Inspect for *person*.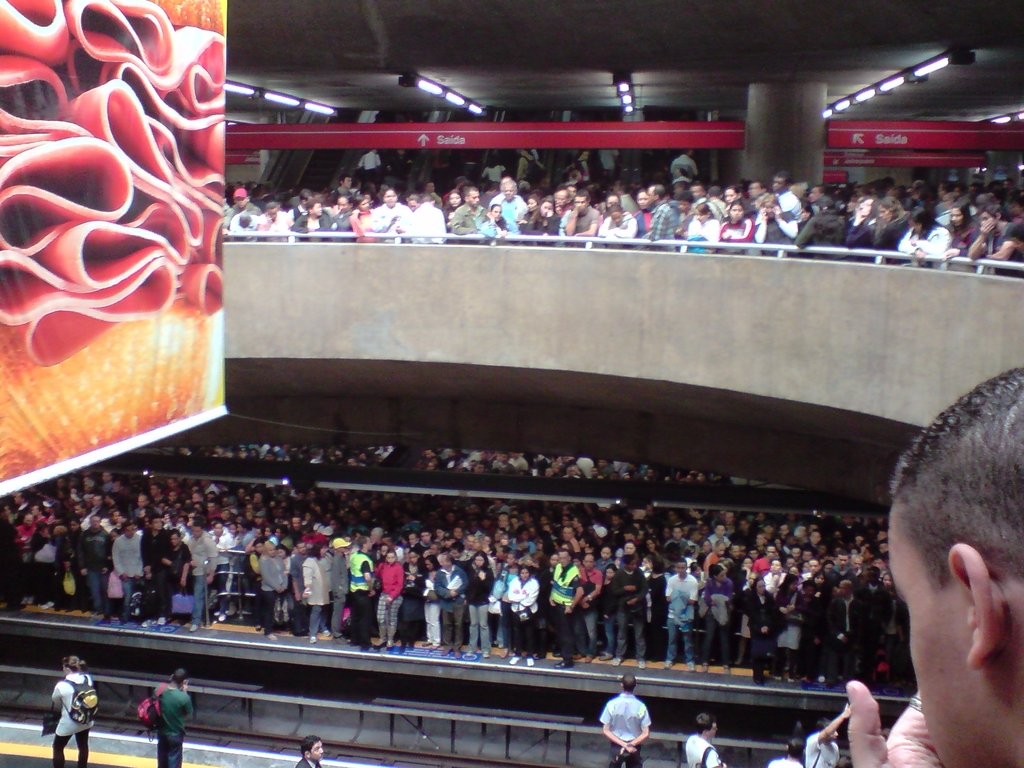
Inspection: bbox=[664, 554, 701, 671].
